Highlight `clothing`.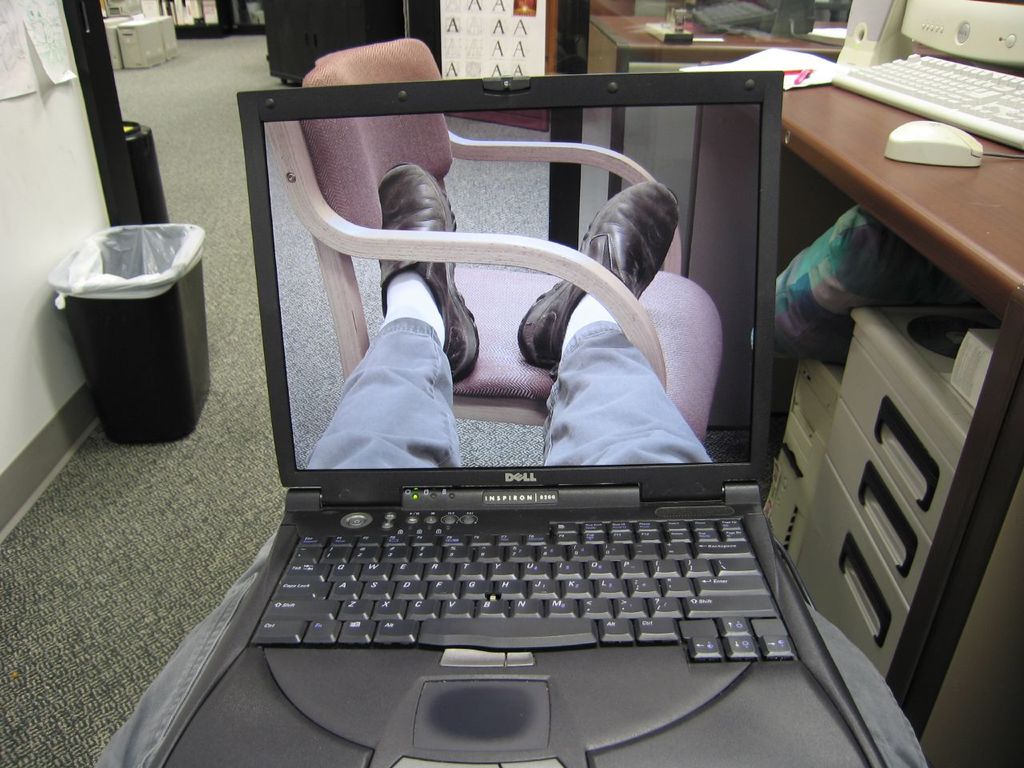
Highlighted region: (left=98, top=321, right=934, bottom=767).
